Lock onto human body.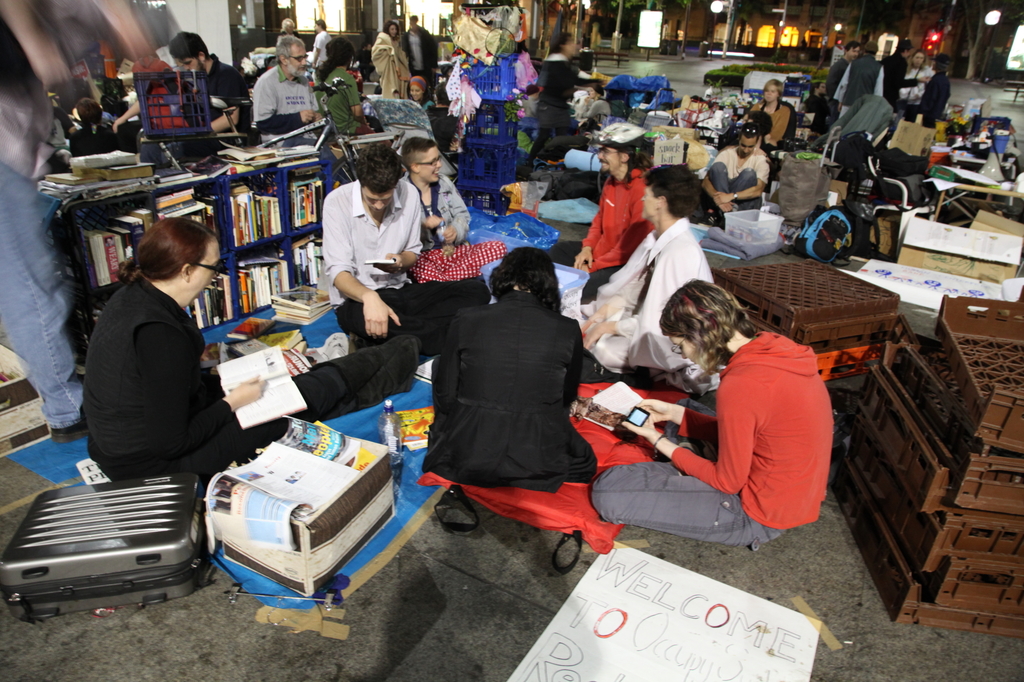
Locked: [left=708, top=123, right=771, bottom=235].
